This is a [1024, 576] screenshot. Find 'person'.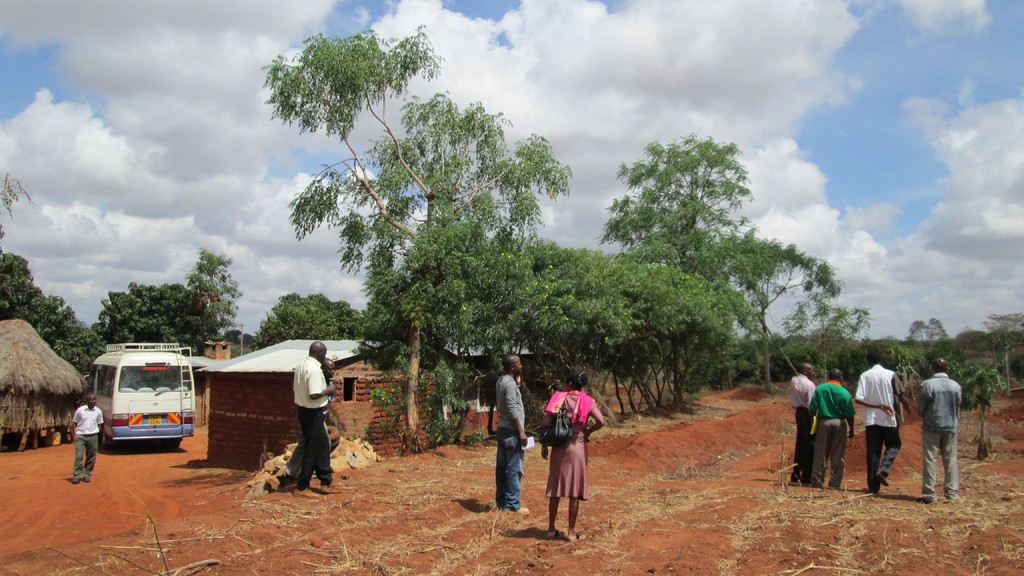
Bounding box: (left=299, top=342, right=334, bottom=486).
